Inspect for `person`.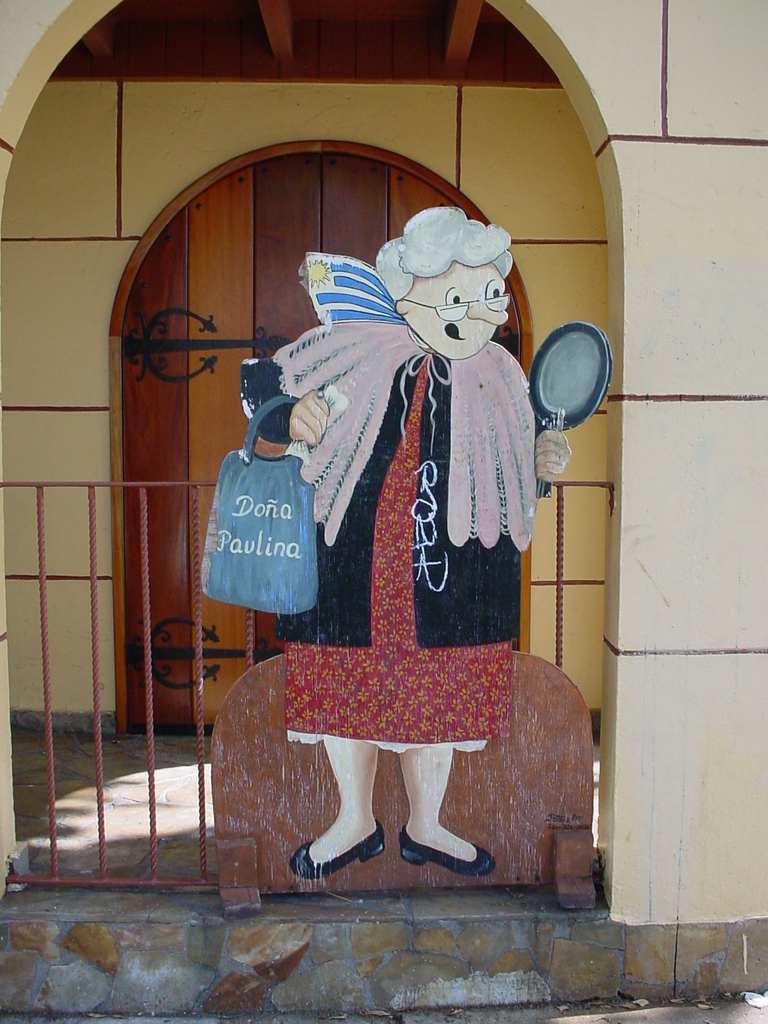
Inspection: x1=240, y1=207, x2=574, y2=881.
